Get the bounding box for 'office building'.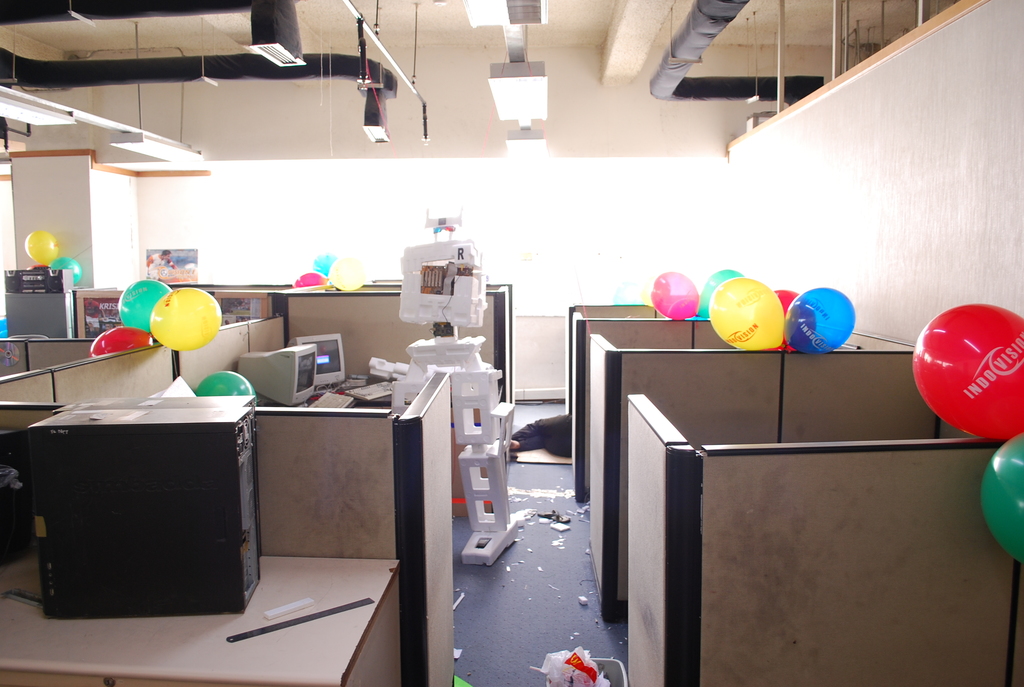
[x1=26, y1=0, x2=907, y2=668].
